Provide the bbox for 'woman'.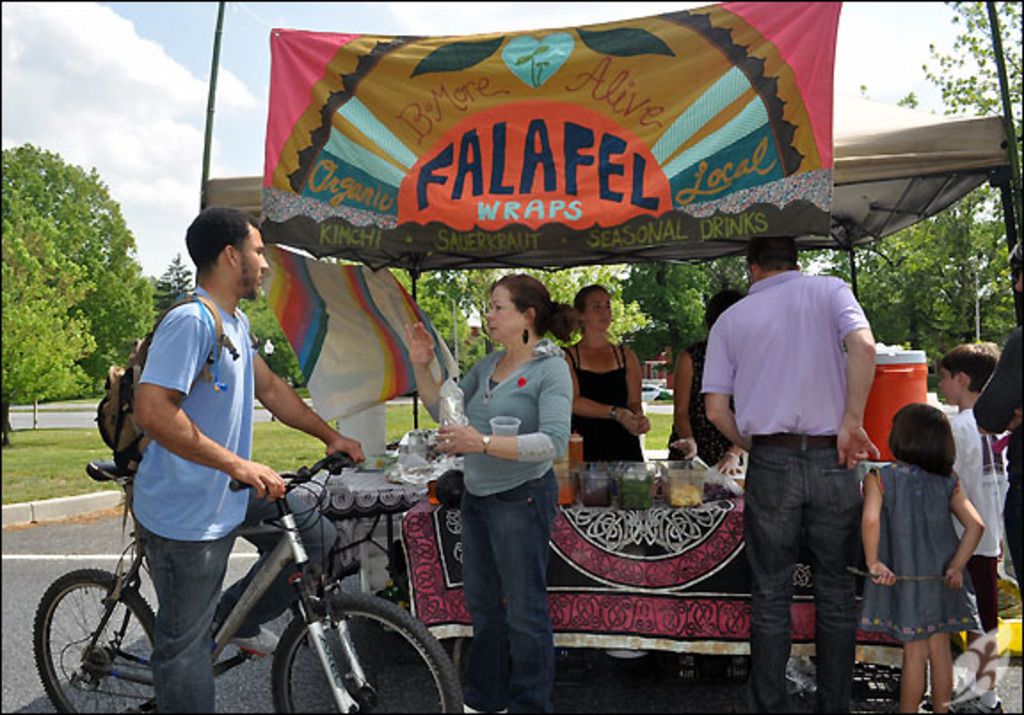
<bbox>661, 292, 752, 478</bbox>.
